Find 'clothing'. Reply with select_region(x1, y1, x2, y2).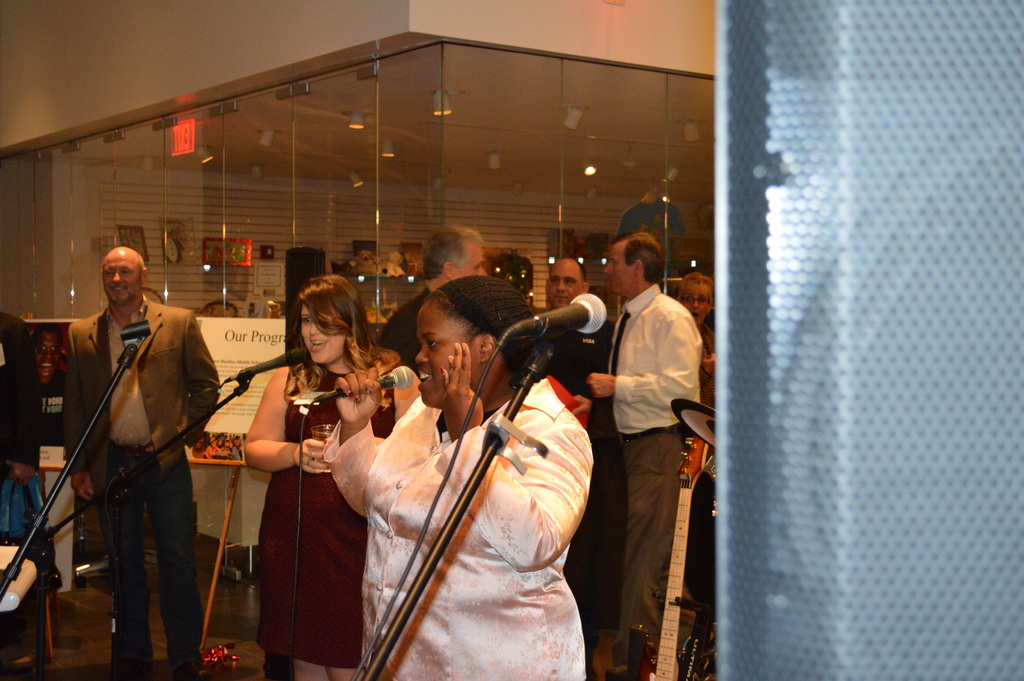
select_region(690, 325, 719, 407).
